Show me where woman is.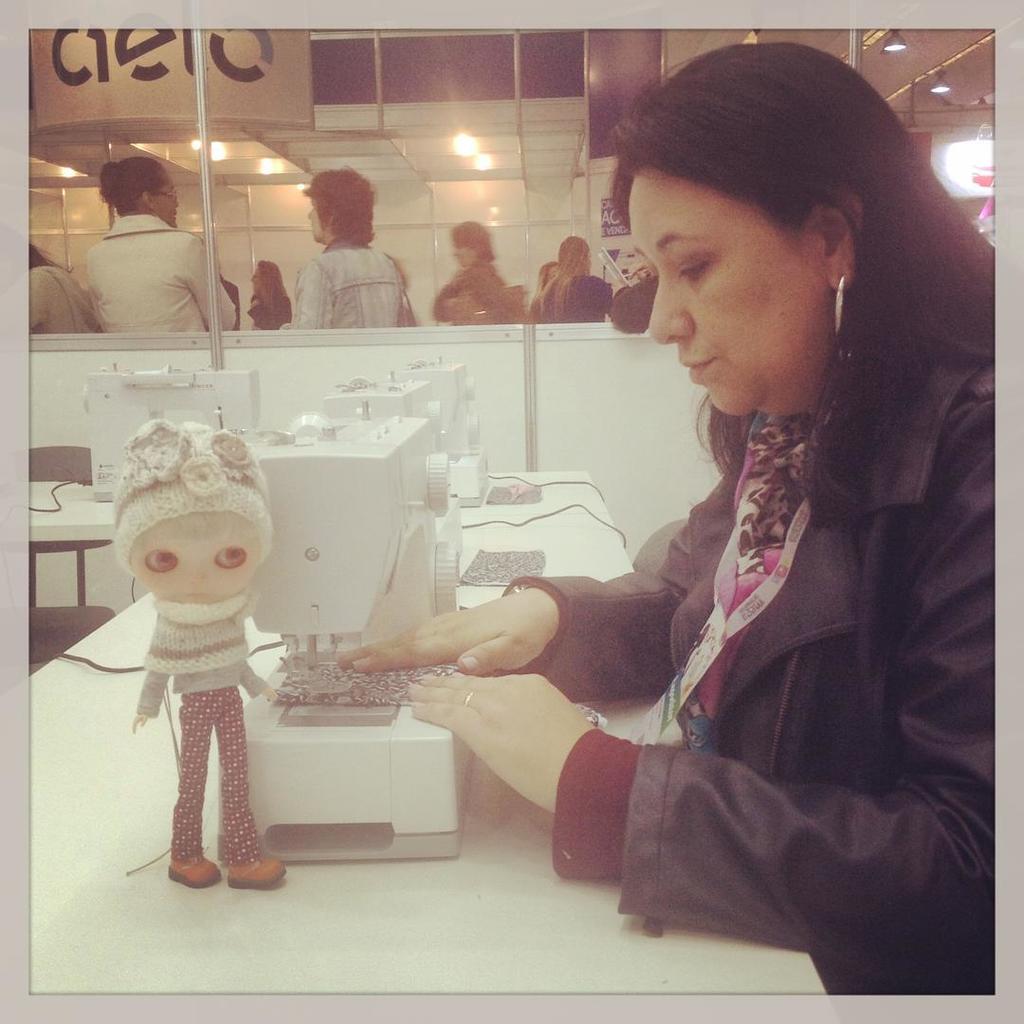
woman is at [248, 255, 296, 330].
